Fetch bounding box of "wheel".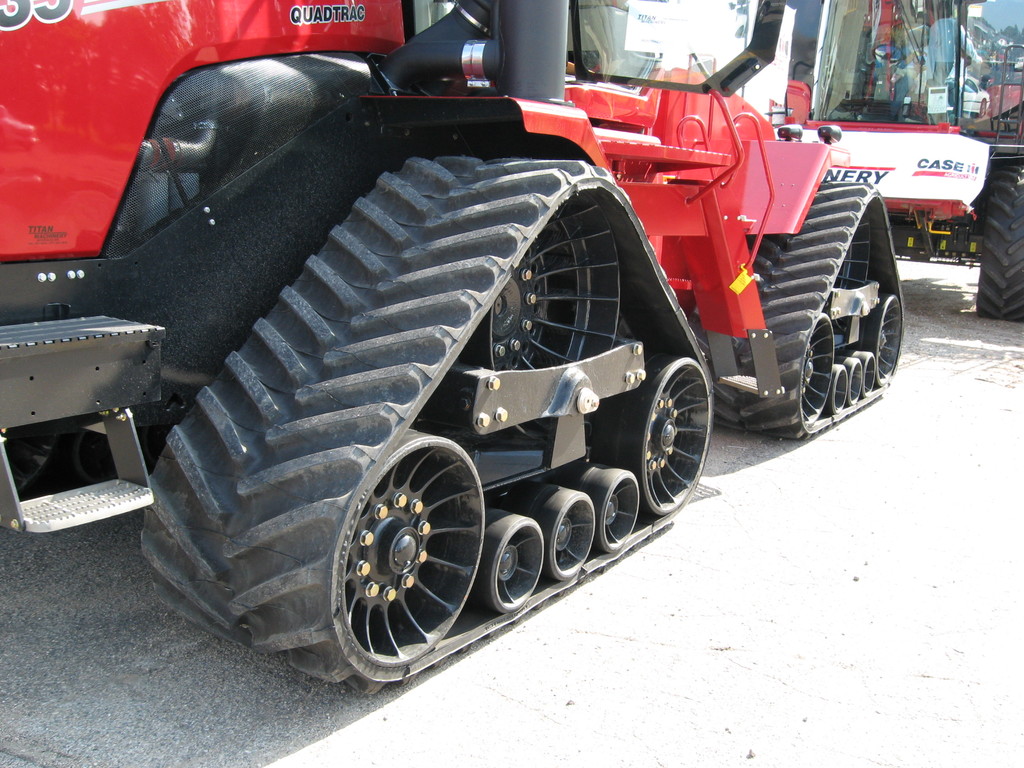
Bbox: bbox=[325, 429, 488, 669].
